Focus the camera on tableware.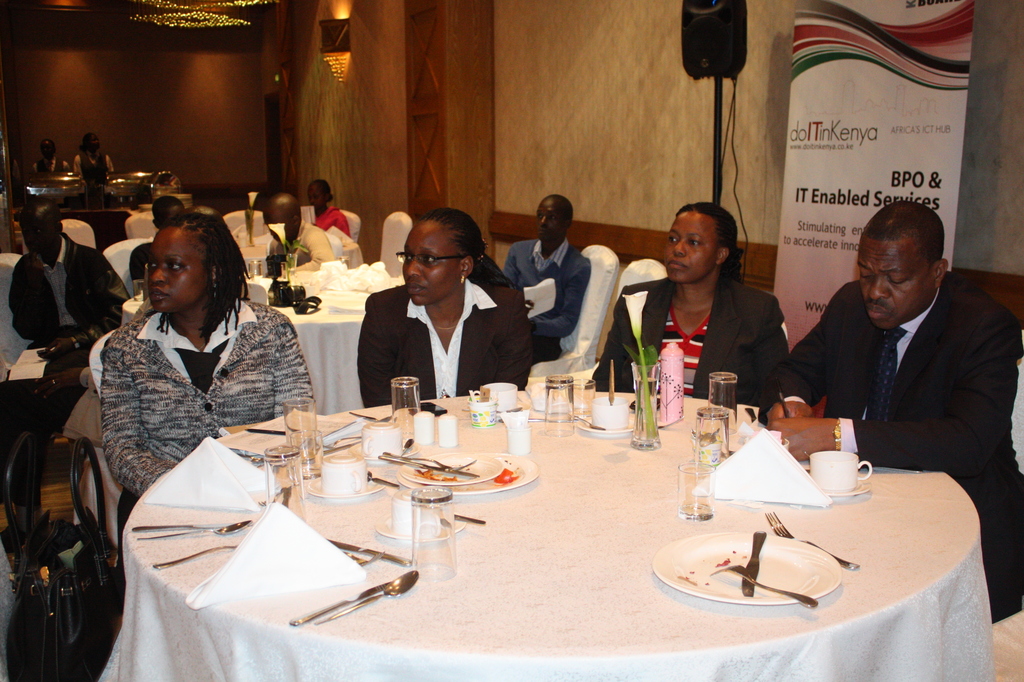
Focus region: [left=742, top=533, right=769, bottom=596].
